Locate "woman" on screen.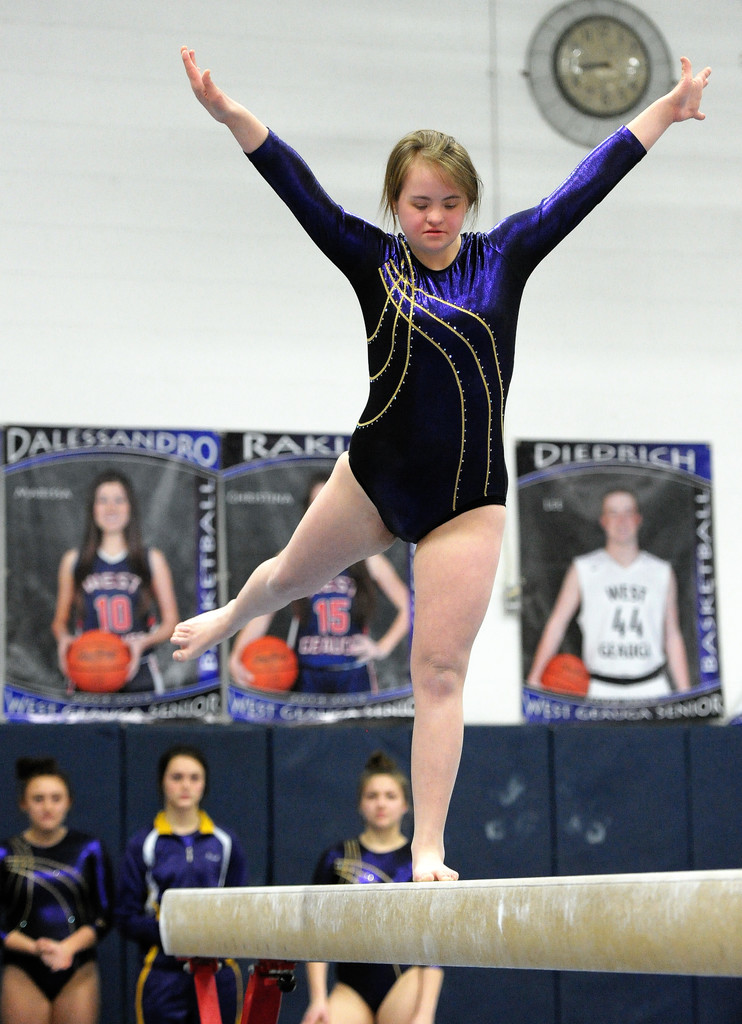
On screen at <bbox>300, 756, 438, 1023</bbox>.
